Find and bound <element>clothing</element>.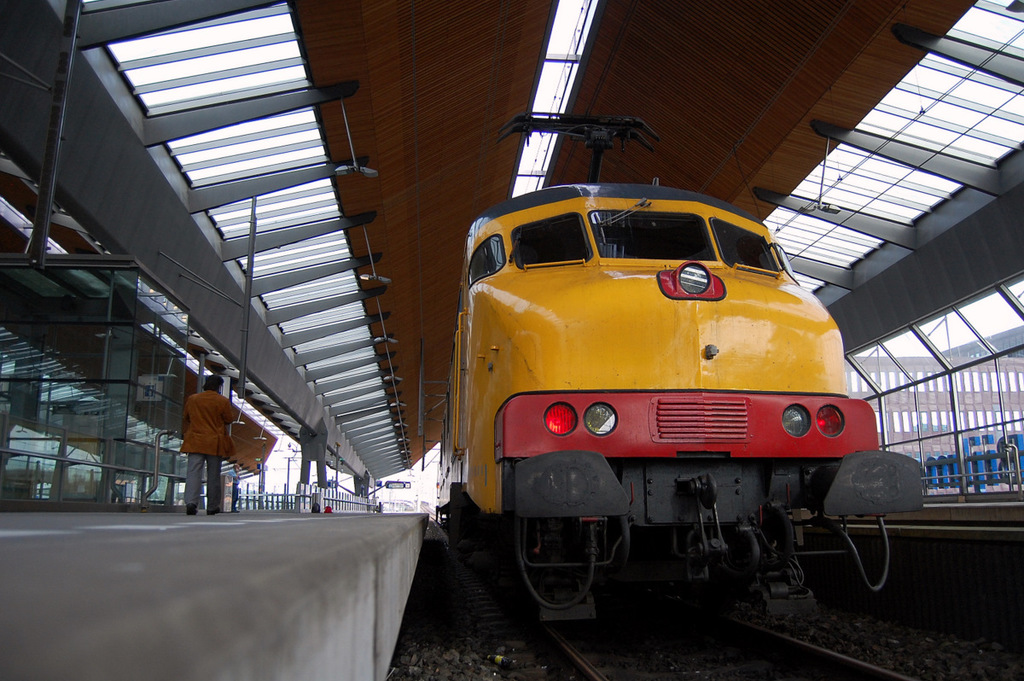
Bound: BBox(227, 468, 239, 509).
